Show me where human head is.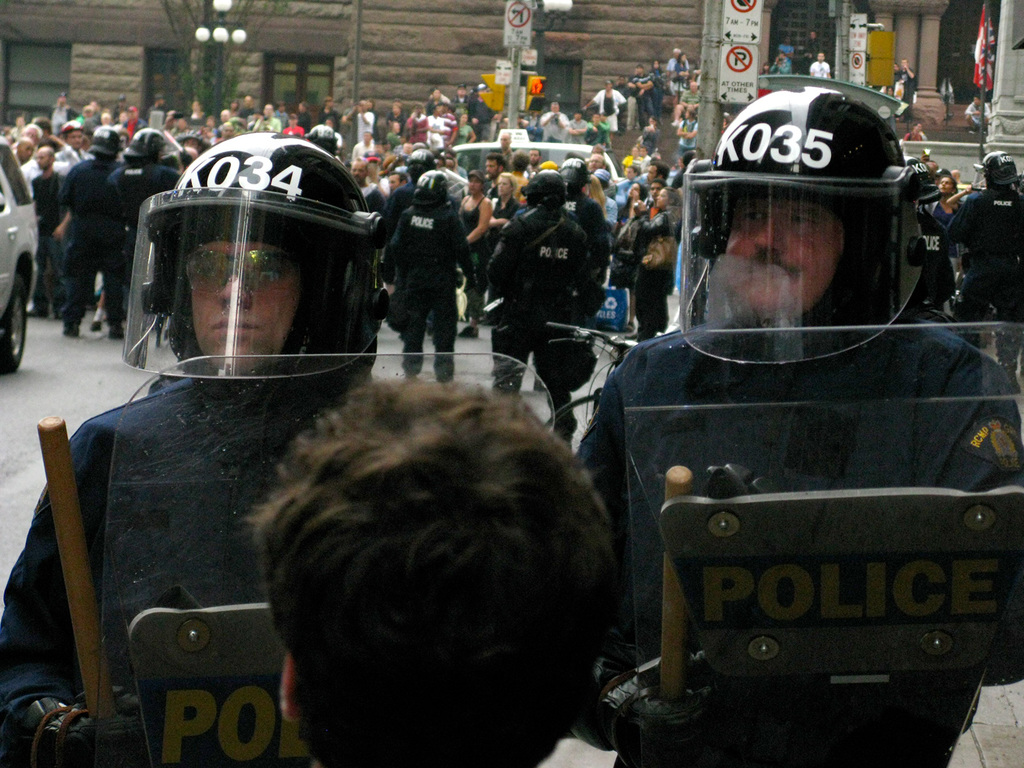
human head is at (x1=657, y1=185, x2=682, y2=209).
